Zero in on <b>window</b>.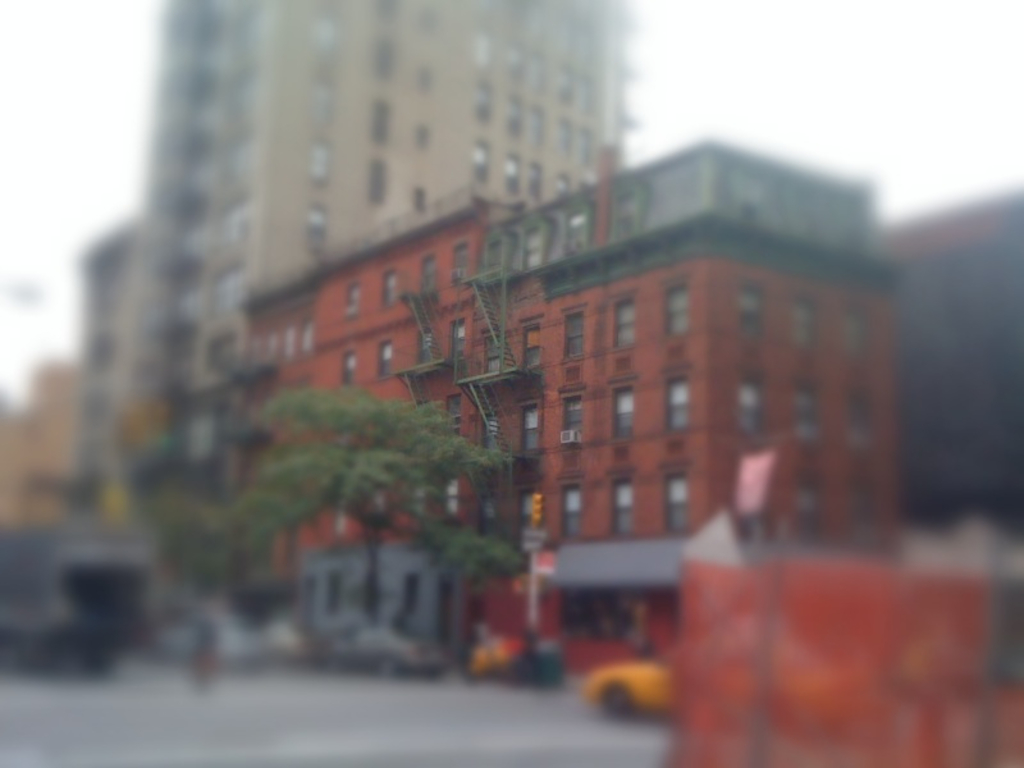
Zeroed in: region(556, 475, 580, 543).
